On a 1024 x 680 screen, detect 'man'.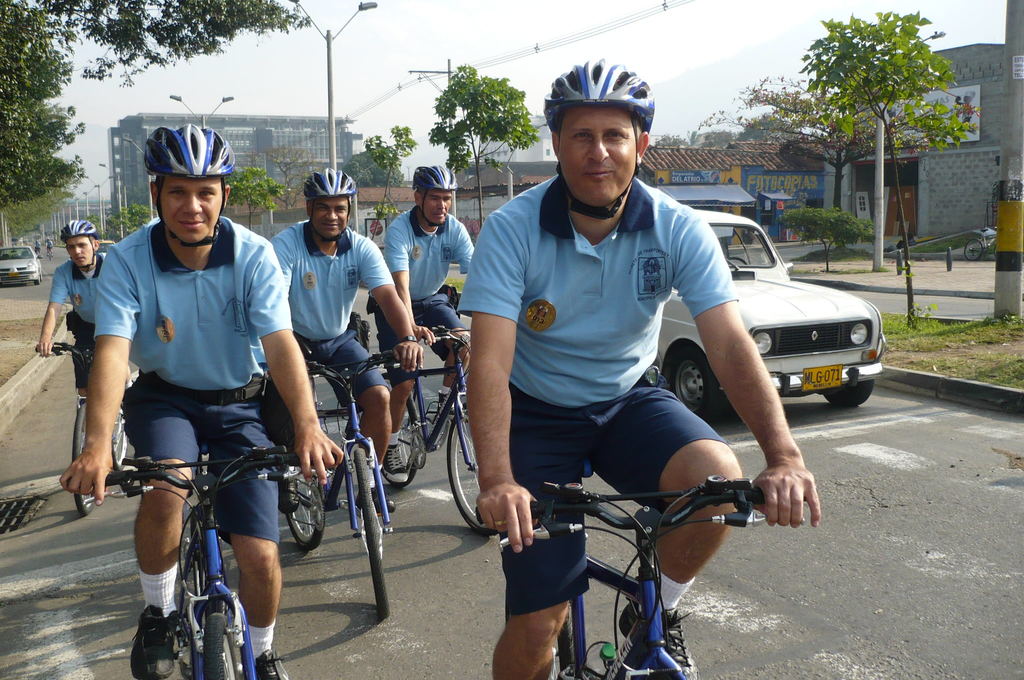
detection(268, 167, 417, 528).
